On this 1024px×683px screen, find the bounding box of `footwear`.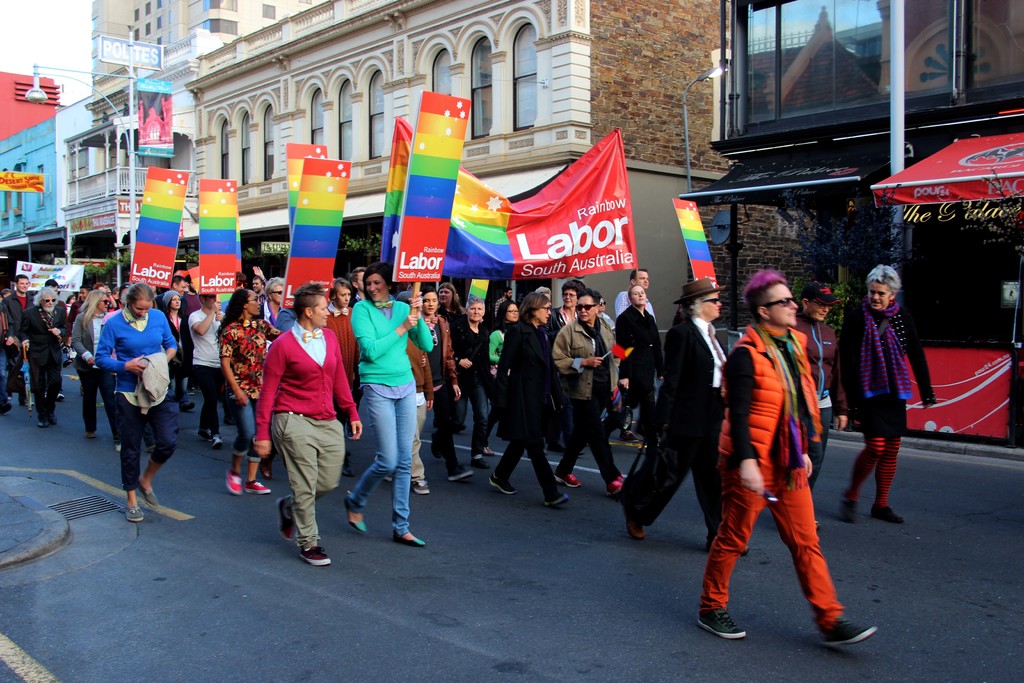
Bounding box: detection(37, 416, 51, 428).
